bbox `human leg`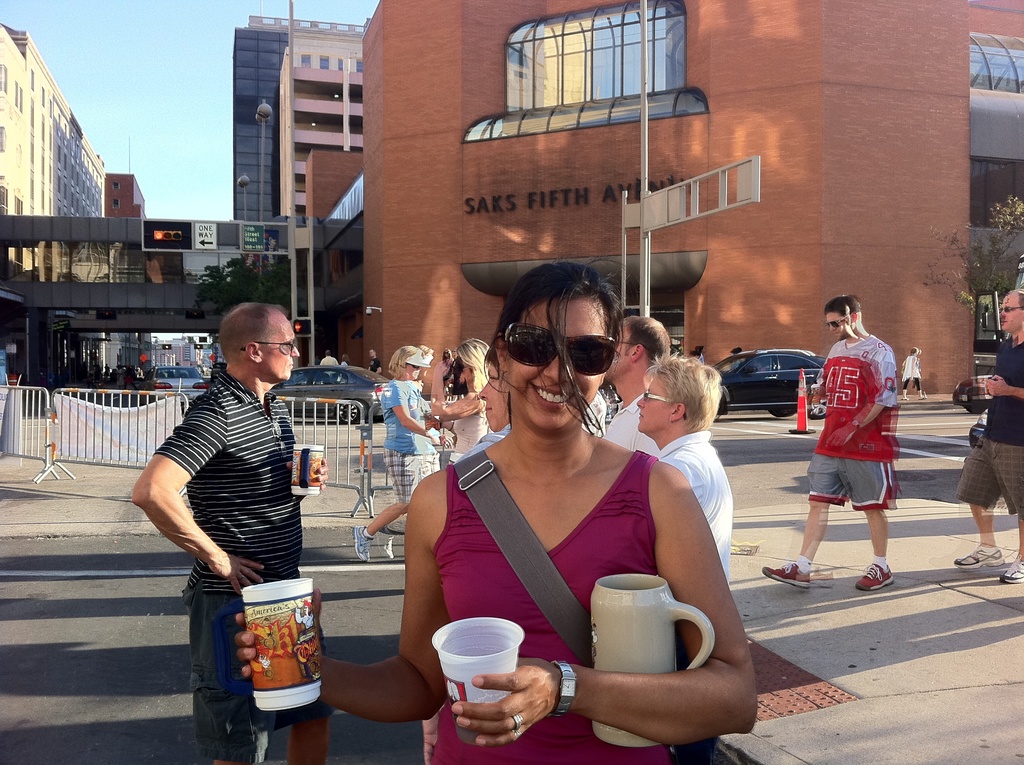
(x1=761, y1=457, x2=844, y2=590)
